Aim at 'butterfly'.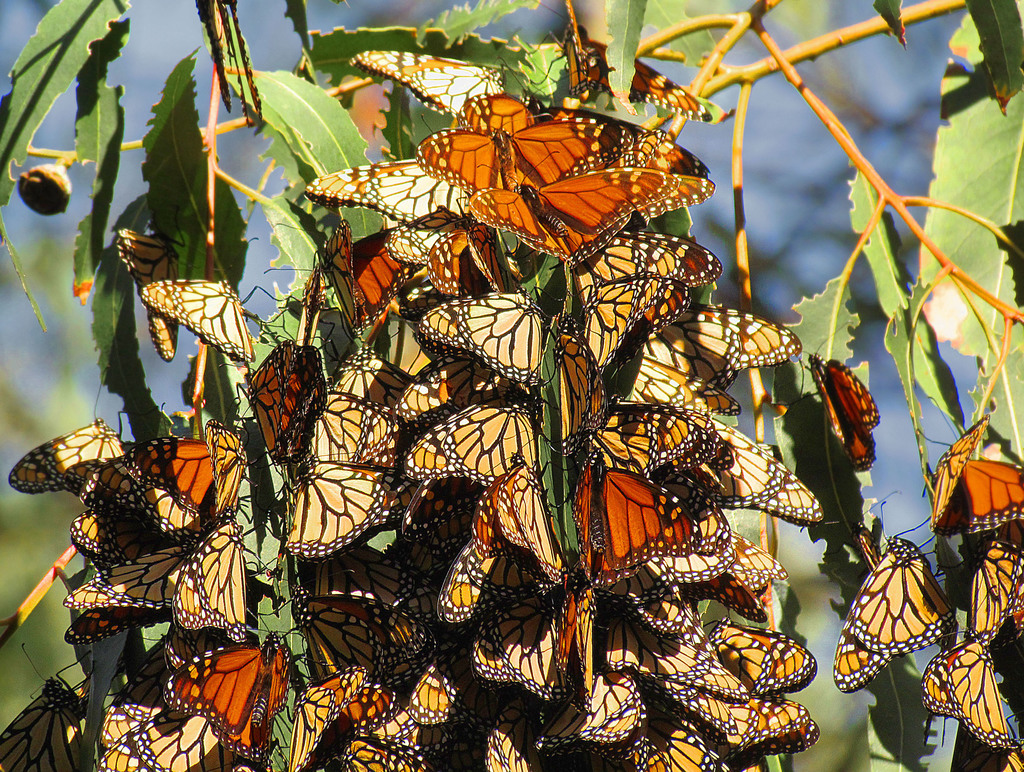
Aimed at l=138, t=272, r=273, b=380.
